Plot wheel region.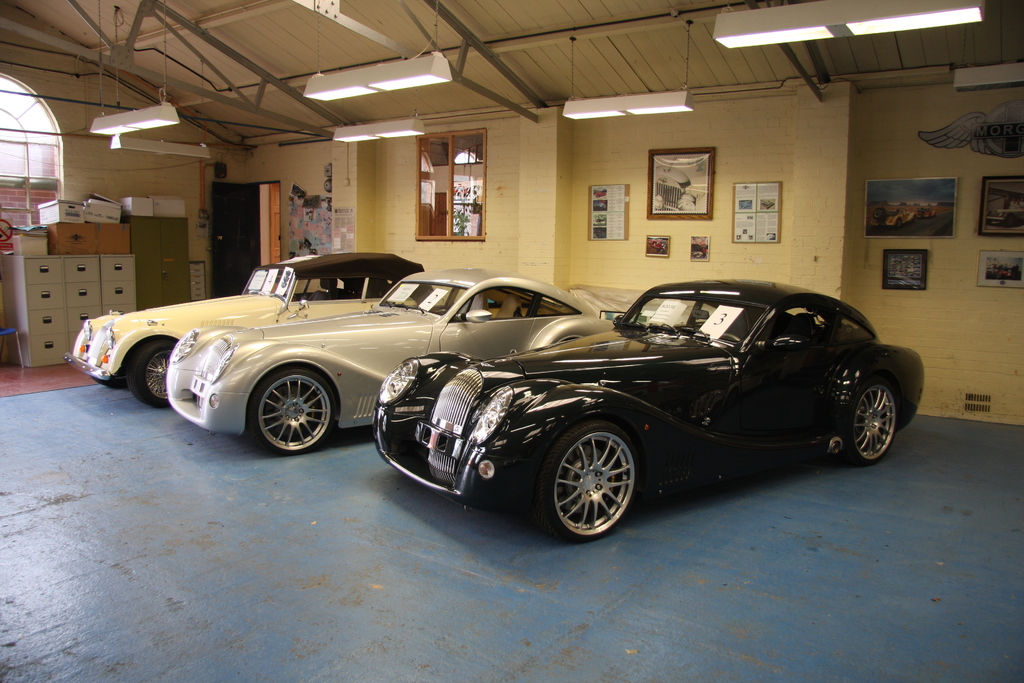
Plotted at l=842, t=381, r=895, b=463.
